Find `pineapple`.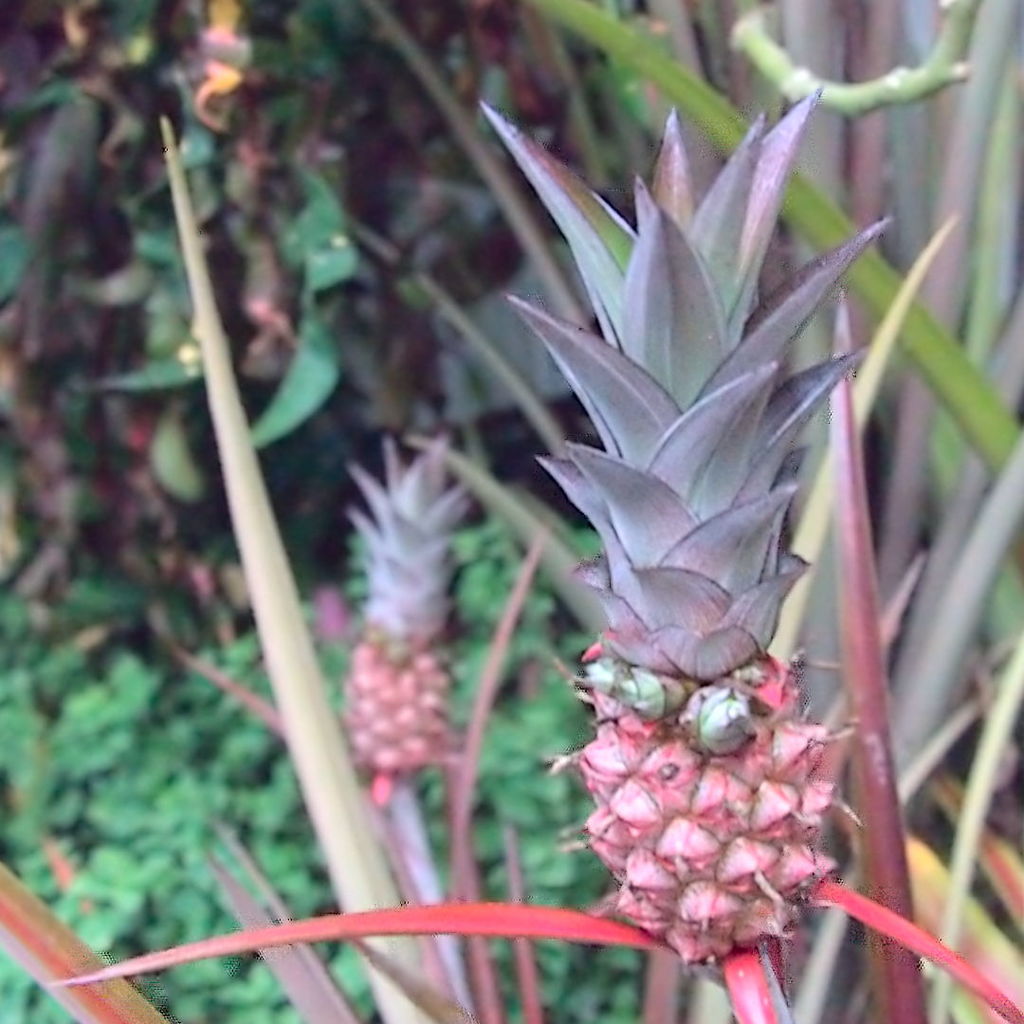
rect(484, 100, 897, 971).
